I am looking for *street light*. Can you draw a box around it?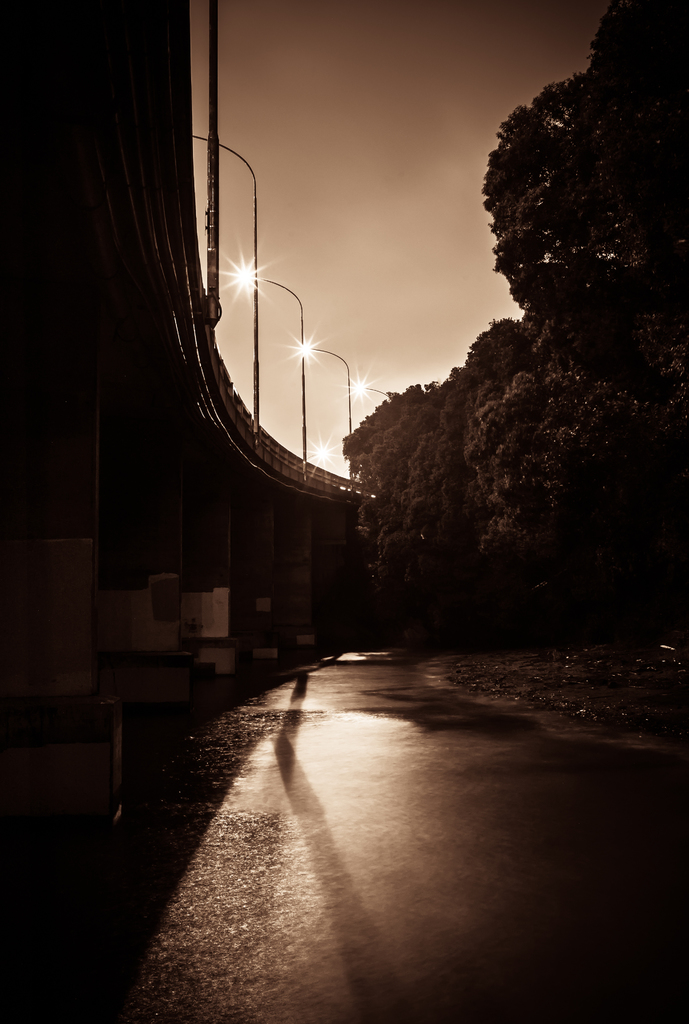
Sure, the bounding box is [295,340,352,430].
